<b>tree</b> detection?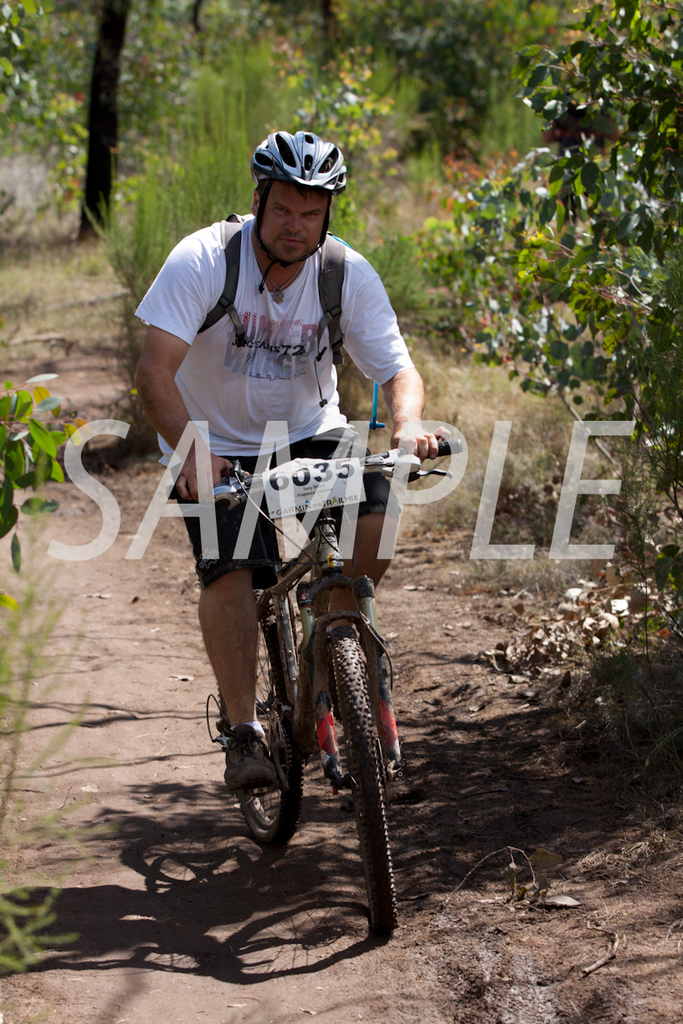
locate(423, 1, 682, 695)
